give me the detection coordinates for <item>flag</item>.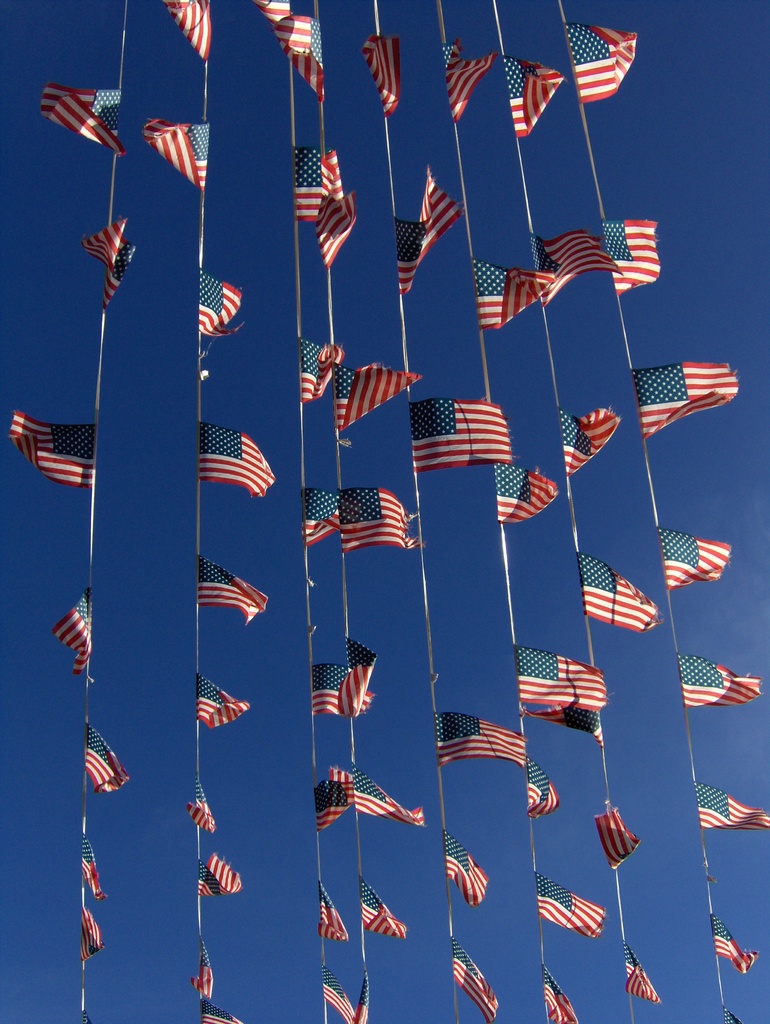
399/169/465/292.
